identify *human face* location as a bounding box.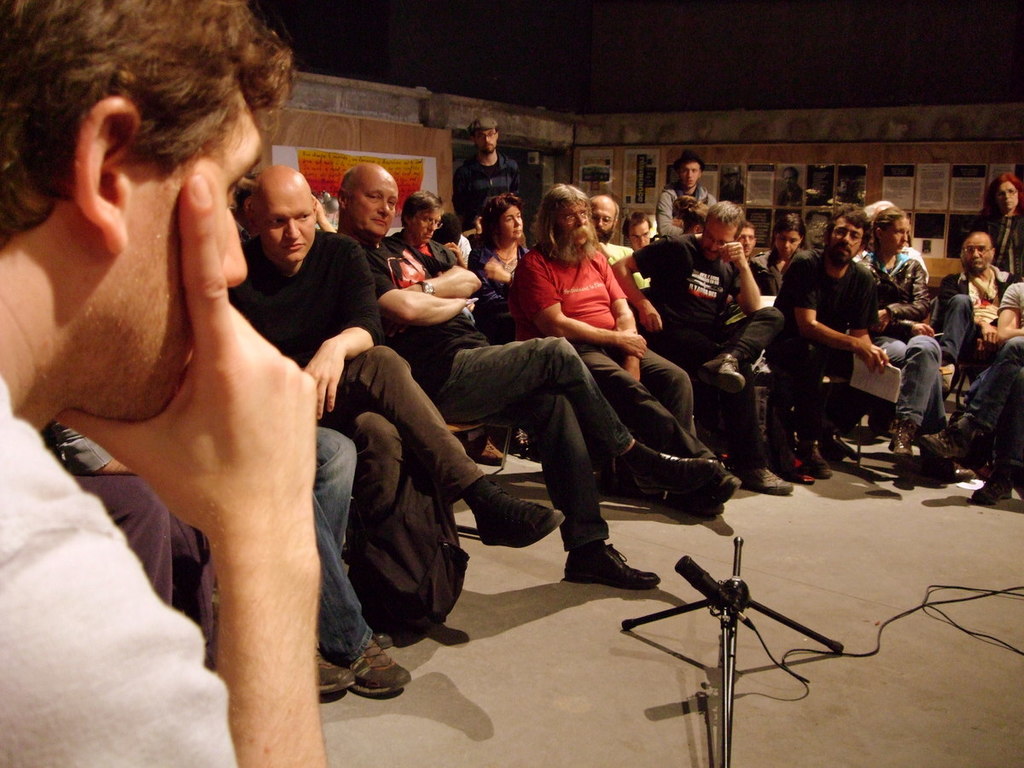
box(629, 220, 648, 243).
